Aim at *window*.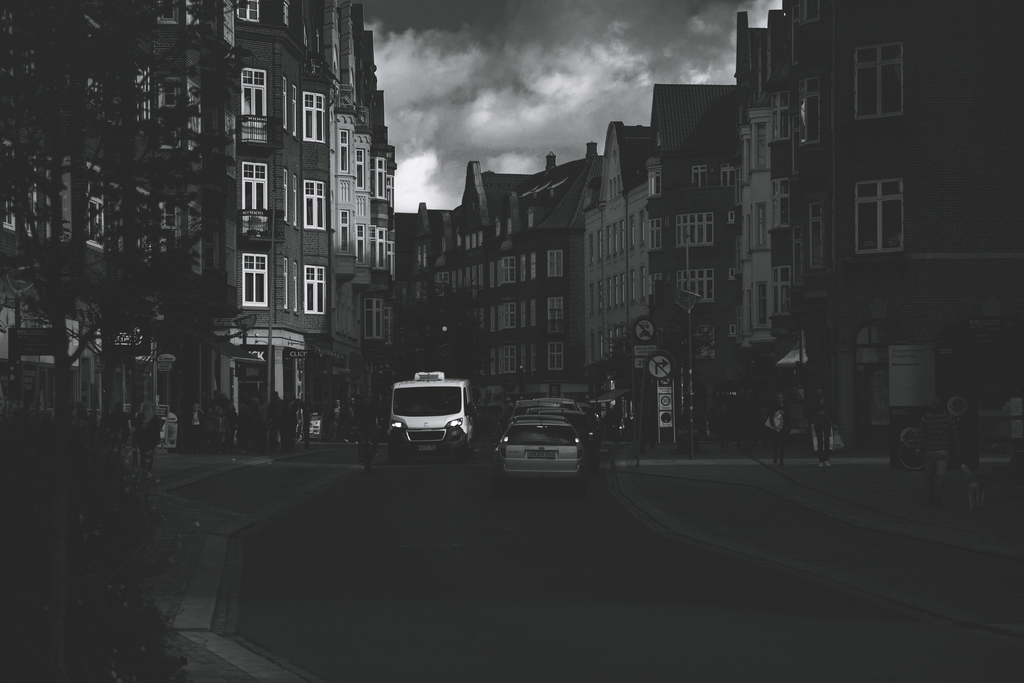
Aimed at pyautogui.locateOnScreen(301, 182, 328, 233).
